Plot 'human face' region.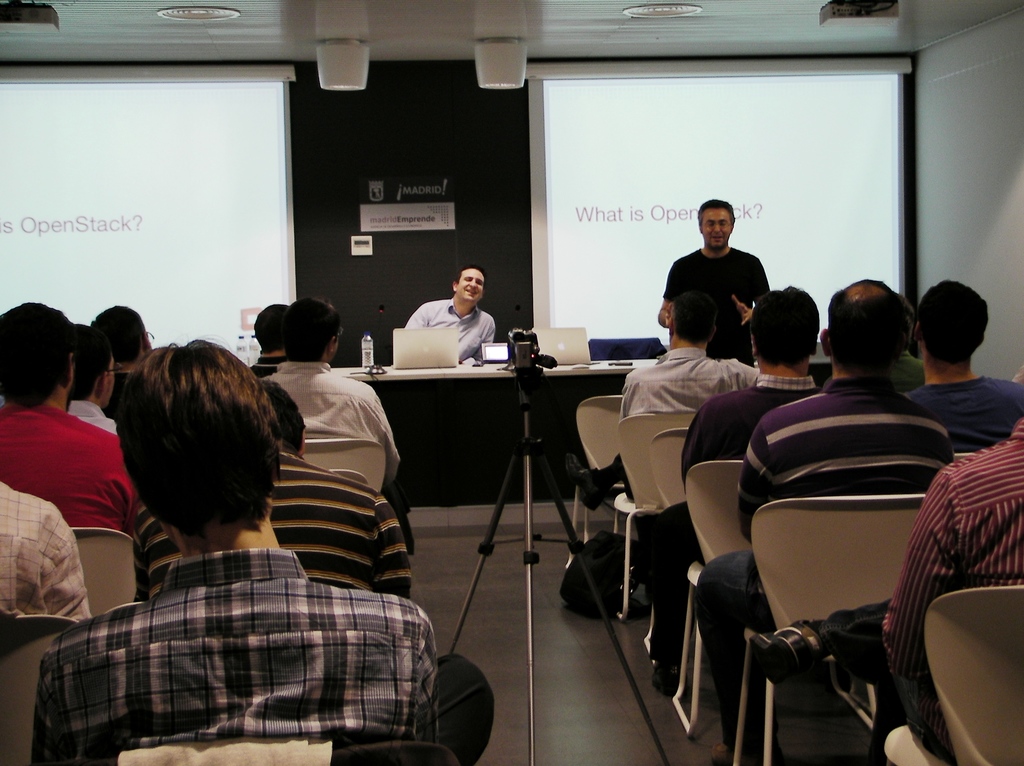
Plotted at (x1=457, y1=269, x2=486, y2=308).
